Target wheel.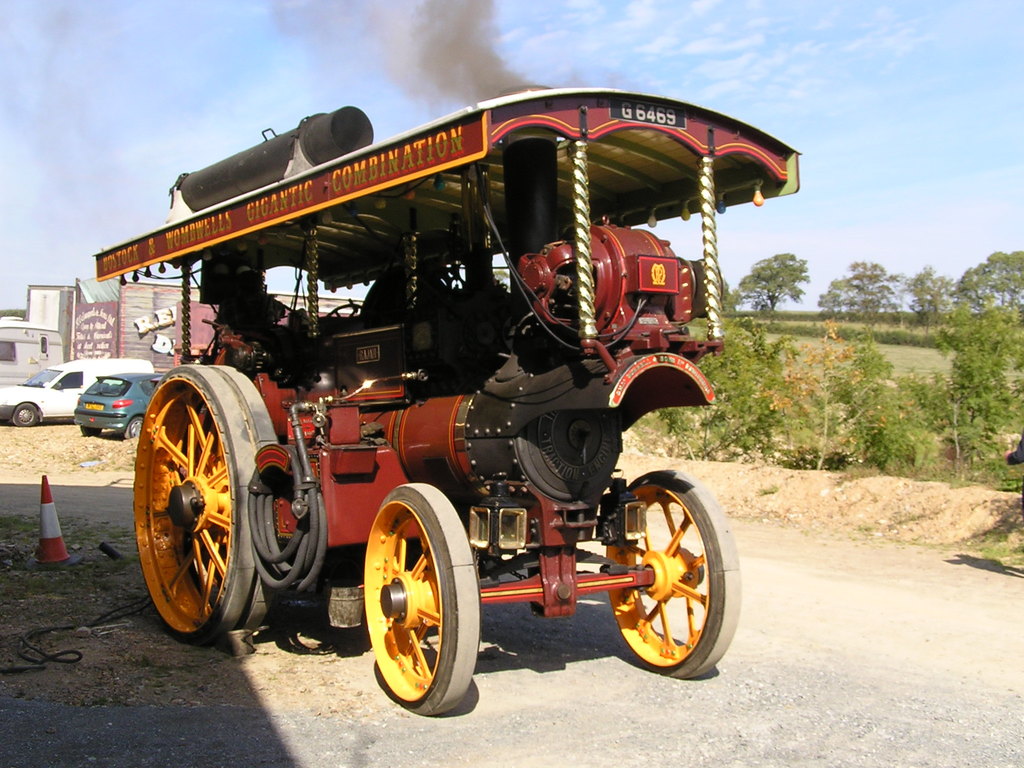
Target region: <box>361,488,471,719</box>.
